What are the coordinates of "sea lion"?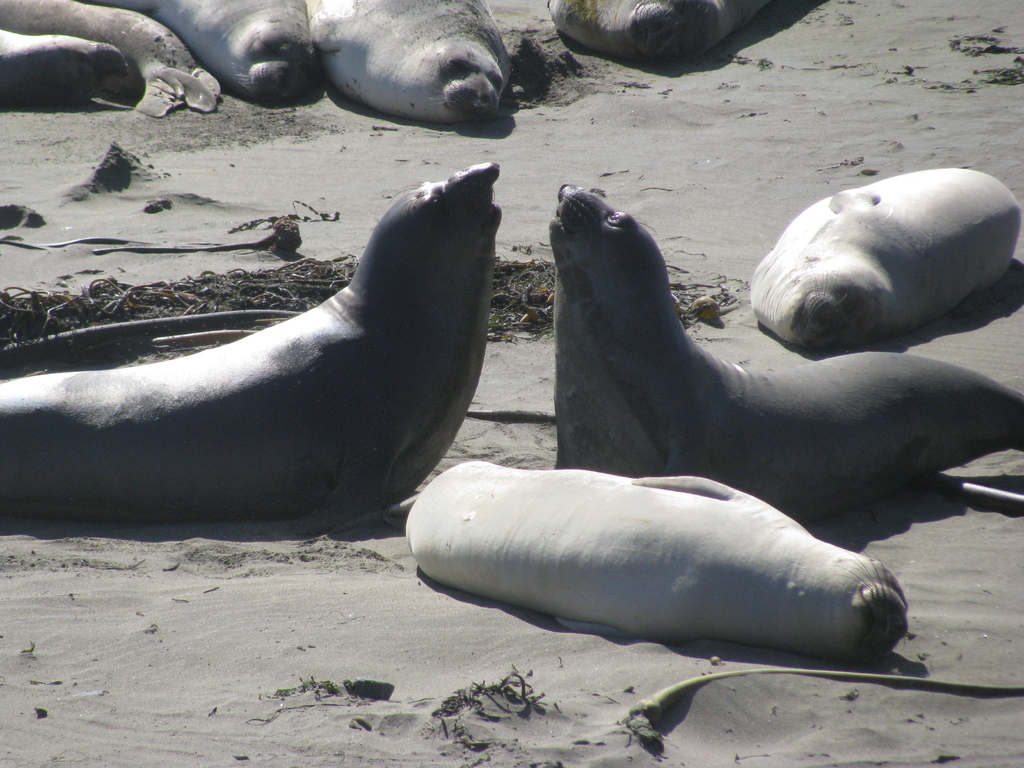
bbox(538, 1, 764, 63).
